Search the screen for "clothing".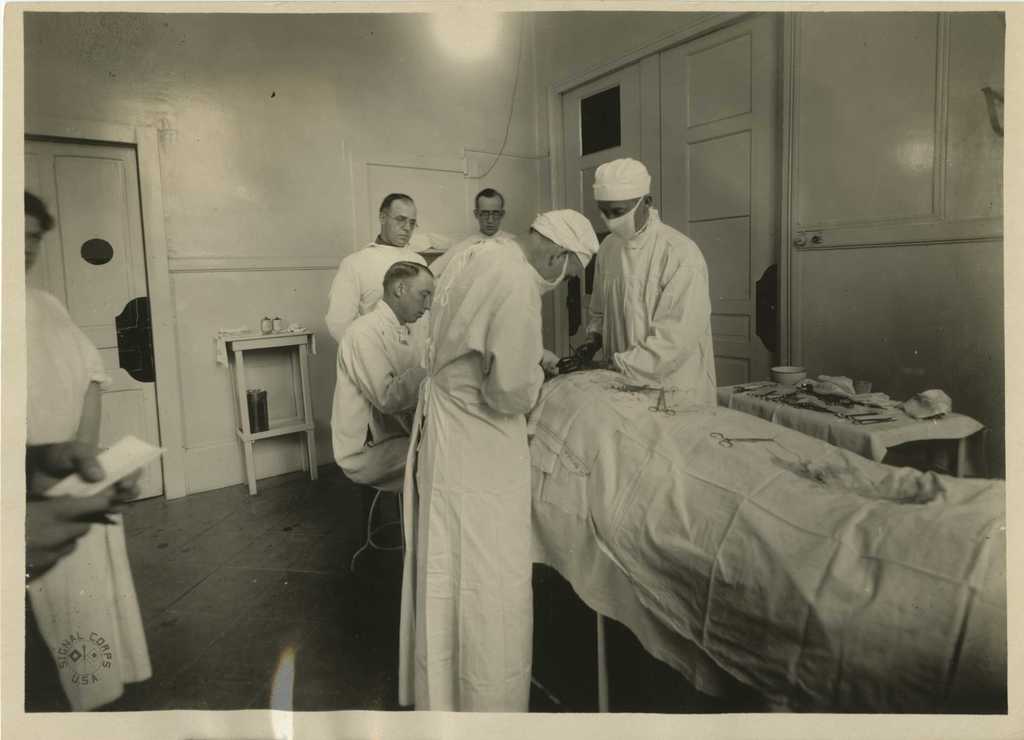
Found at {"x1": 584, "y1": 206, "x2": 719, "y2": 403}.
